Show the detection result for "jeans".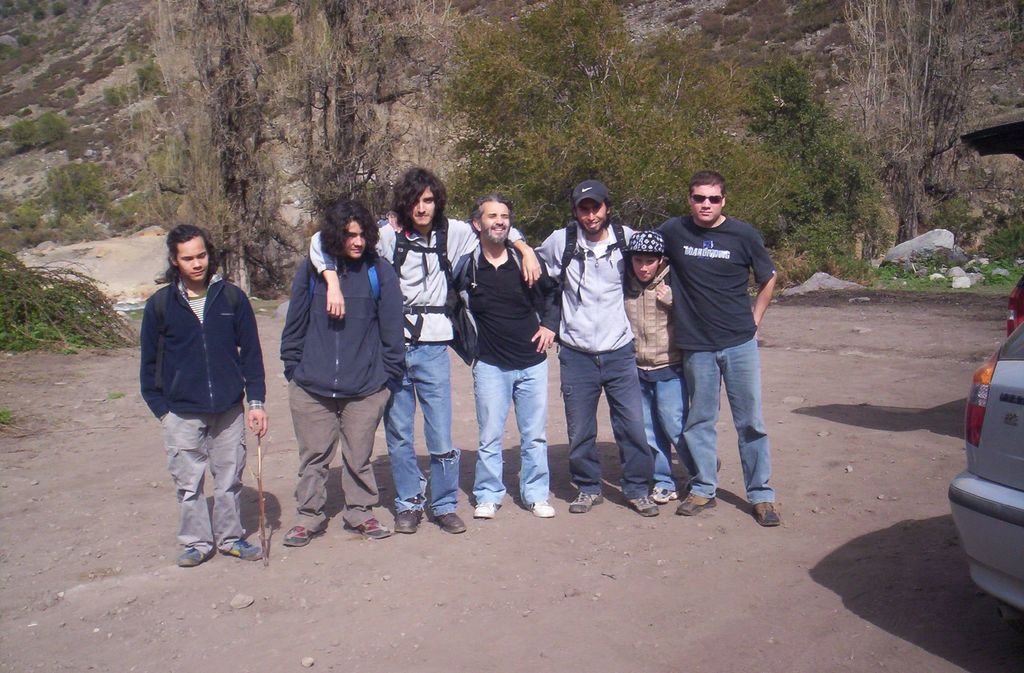
rect(627, 373, 691, 503).
